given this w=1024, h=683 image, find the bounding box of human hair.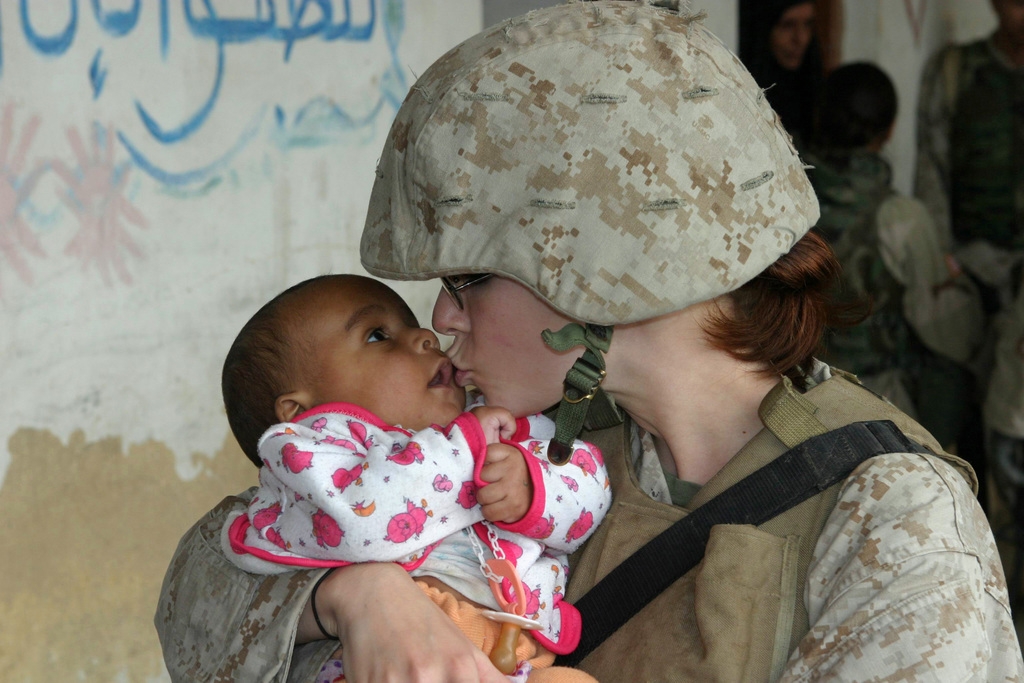
[683, 246, 851, 399].
